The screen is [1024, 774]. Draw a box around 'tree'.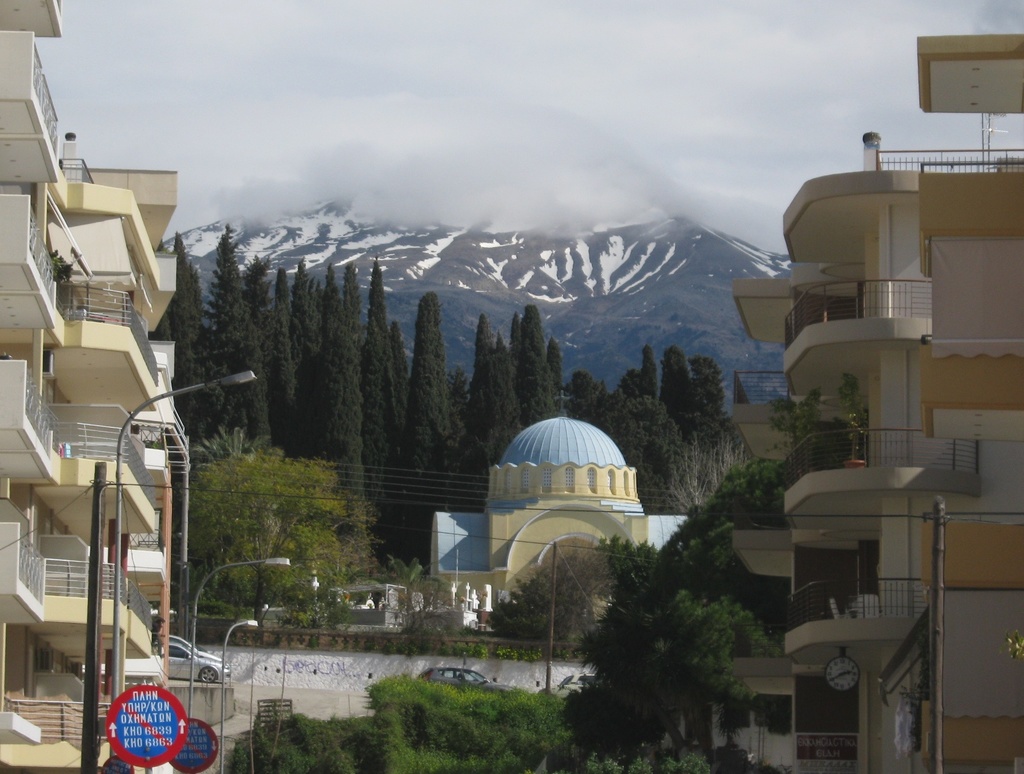
bbox=(474, 576, 581, 661).
